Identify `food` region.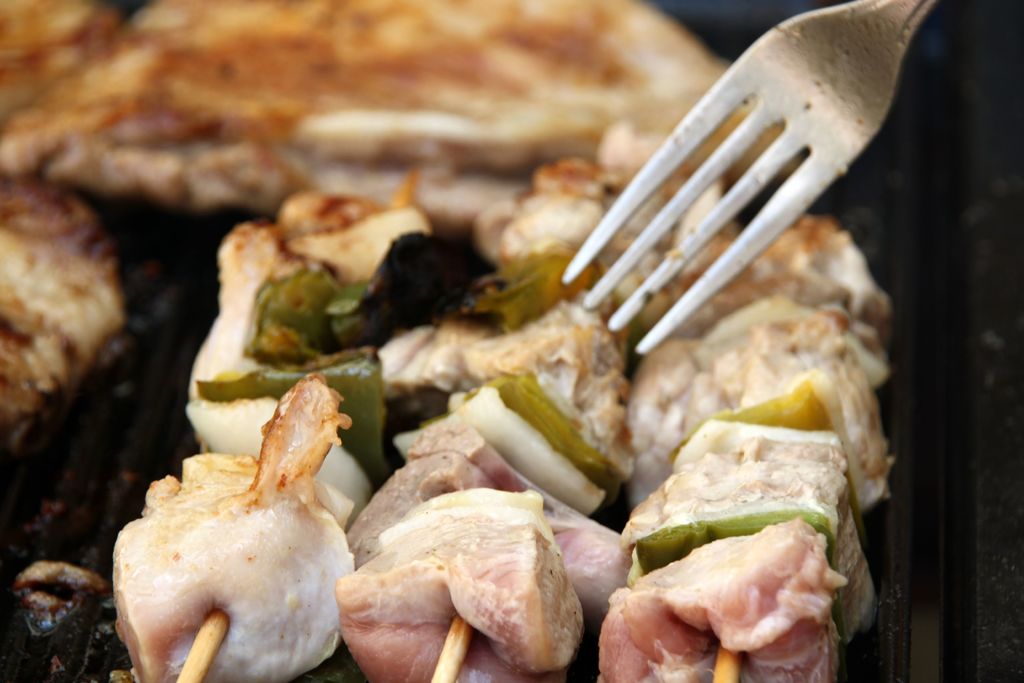
Region: {"left": 111, "top": 413, "right": 349, "bottom": 670}.
